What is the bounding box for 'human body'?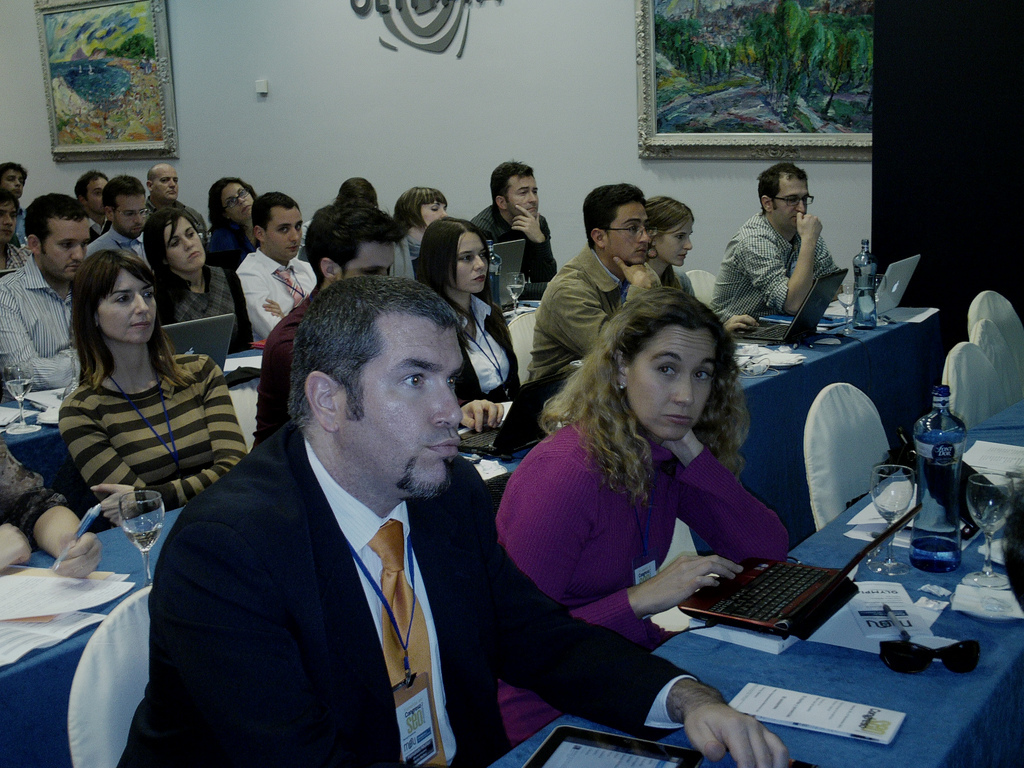
(left=528, top=247, right=666, bottom=383).
